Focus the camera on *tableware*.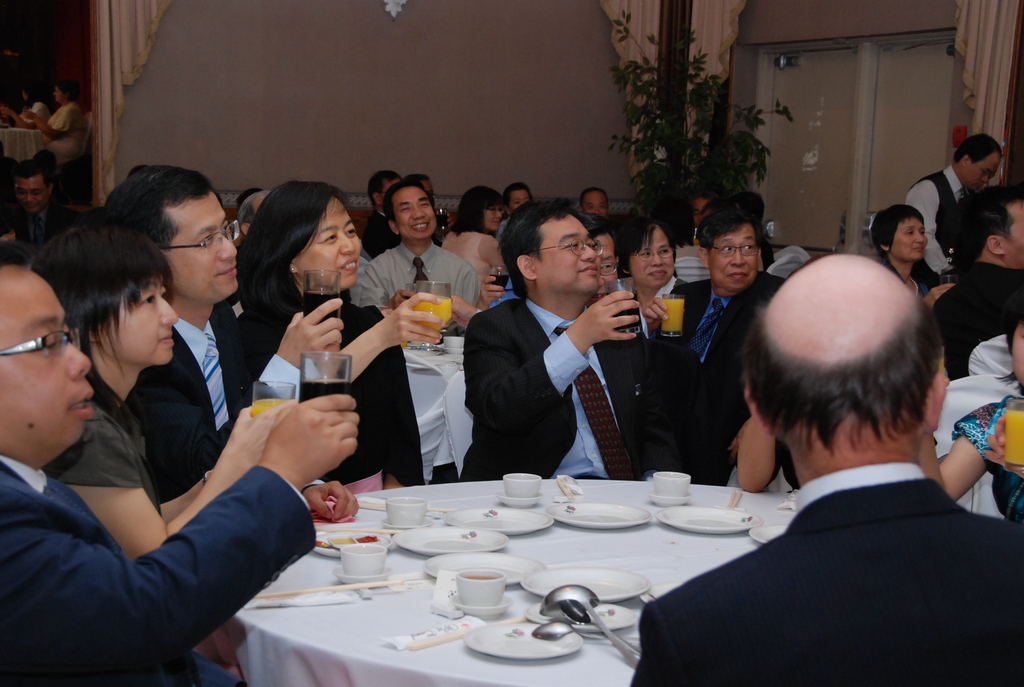
Focus region: 299, 348, 354, 410.
